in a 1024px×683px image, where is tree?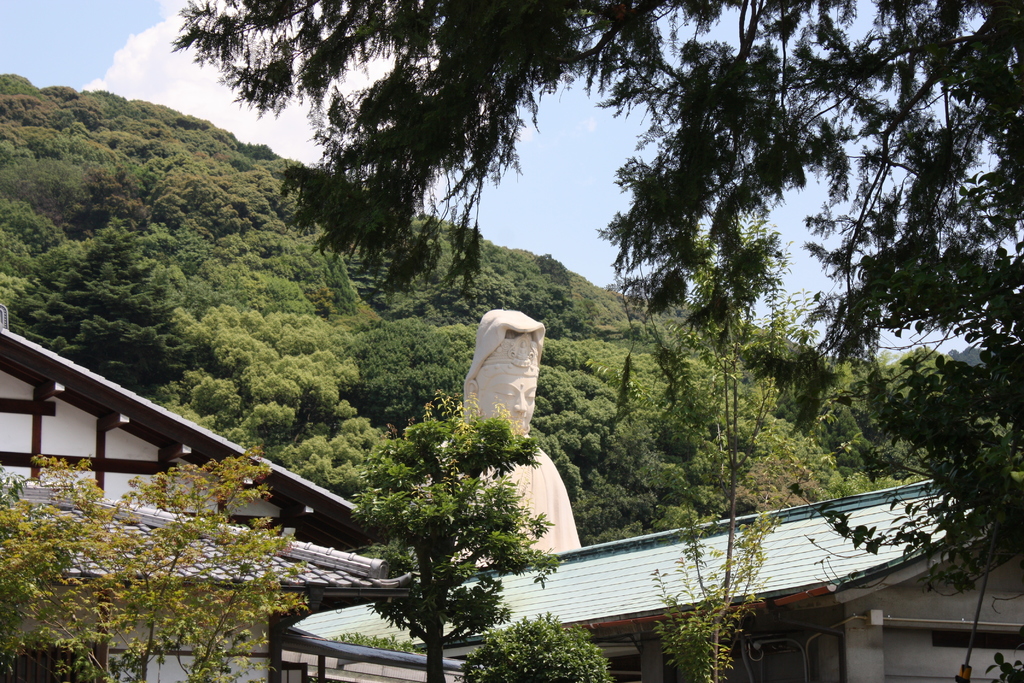
BBox(15, 220, 197, 398).
